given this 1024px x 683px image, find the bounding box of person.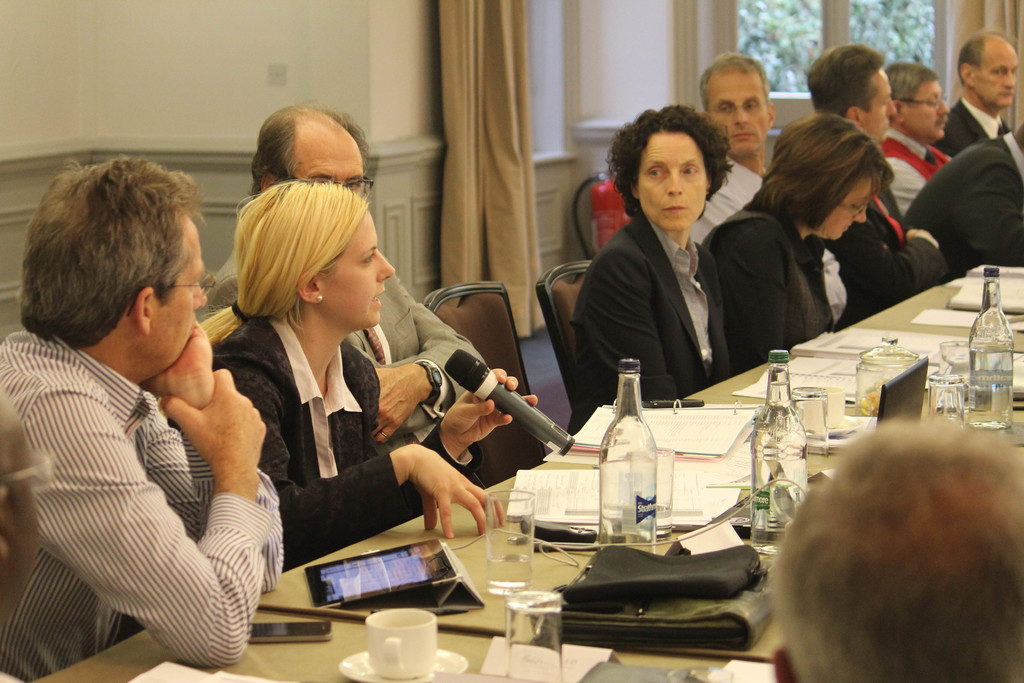
crop(246, 99, 491, 470).
